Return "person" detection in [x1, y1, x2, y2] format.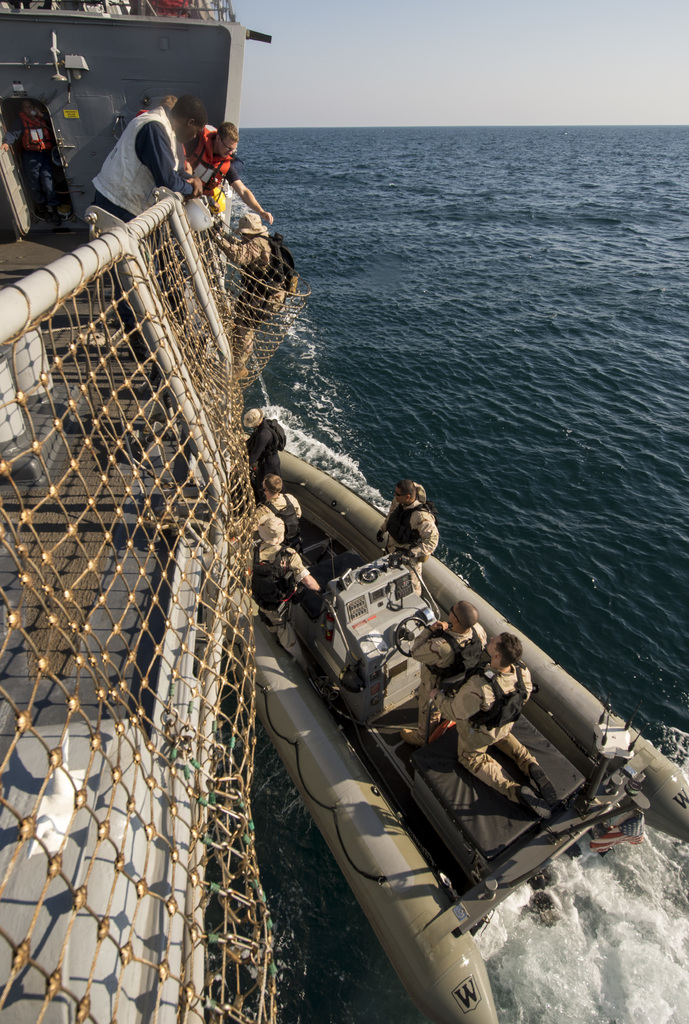
[429, 632, 556, 819].
